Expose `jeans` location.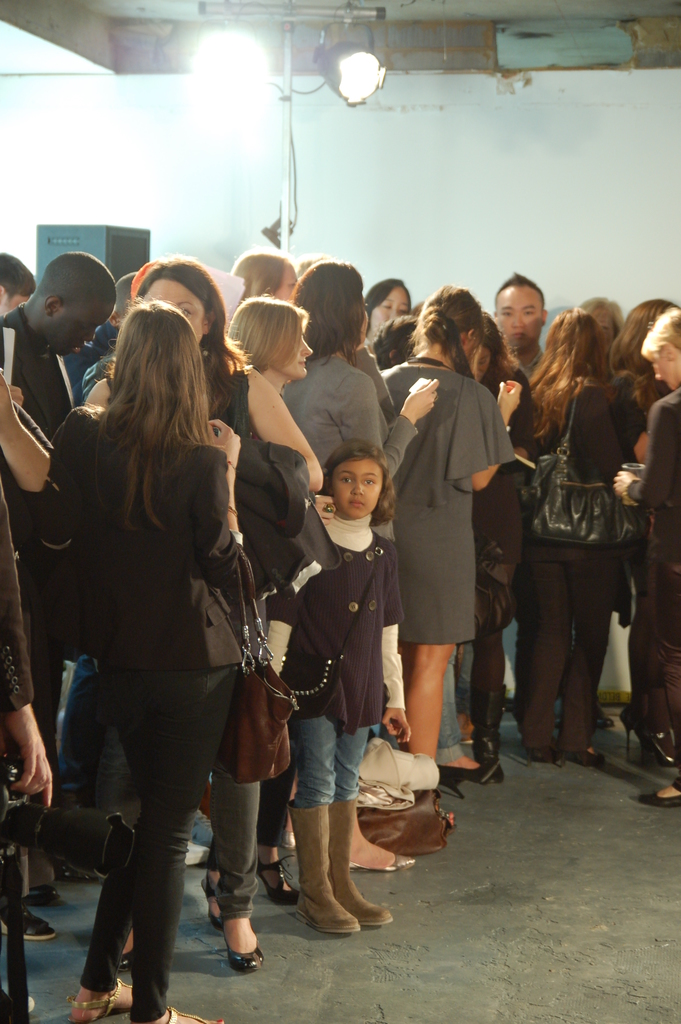
Exposed at bbox=(292, 716, 381, 806).
